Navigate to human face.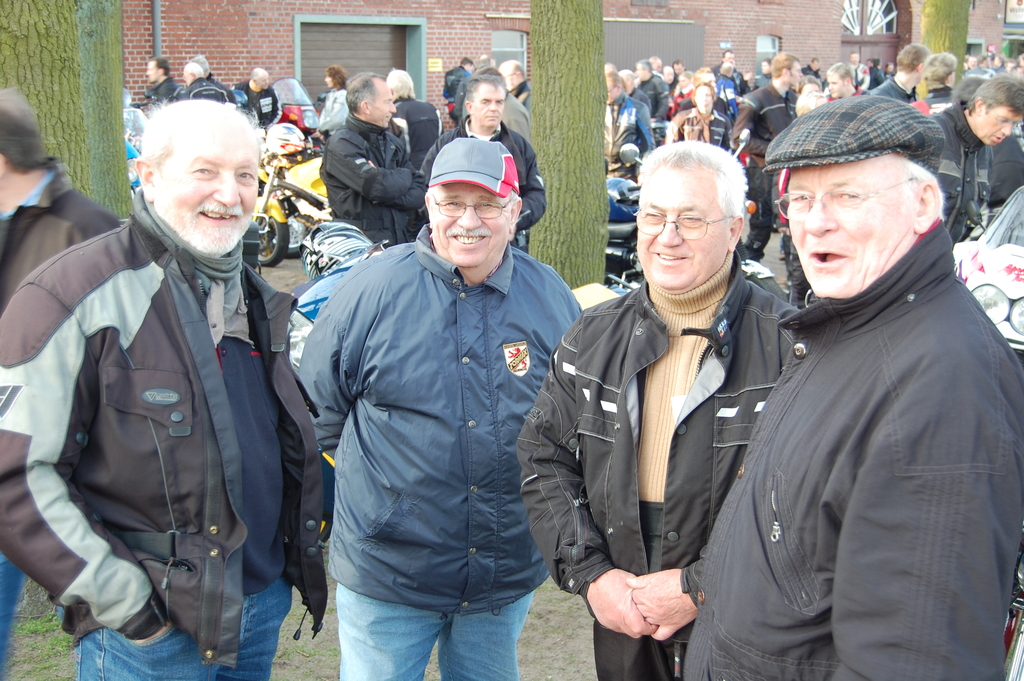
Navigation target: locate(152, 118, 260, 256).
